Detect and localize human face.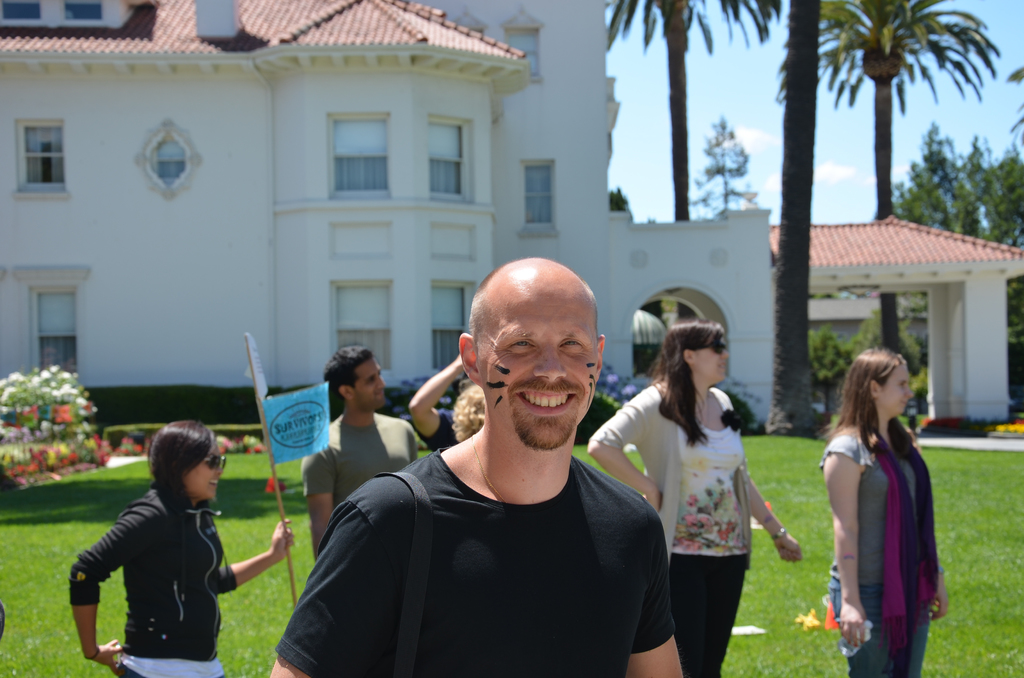
Localized at 880, 367, 915, 416.
